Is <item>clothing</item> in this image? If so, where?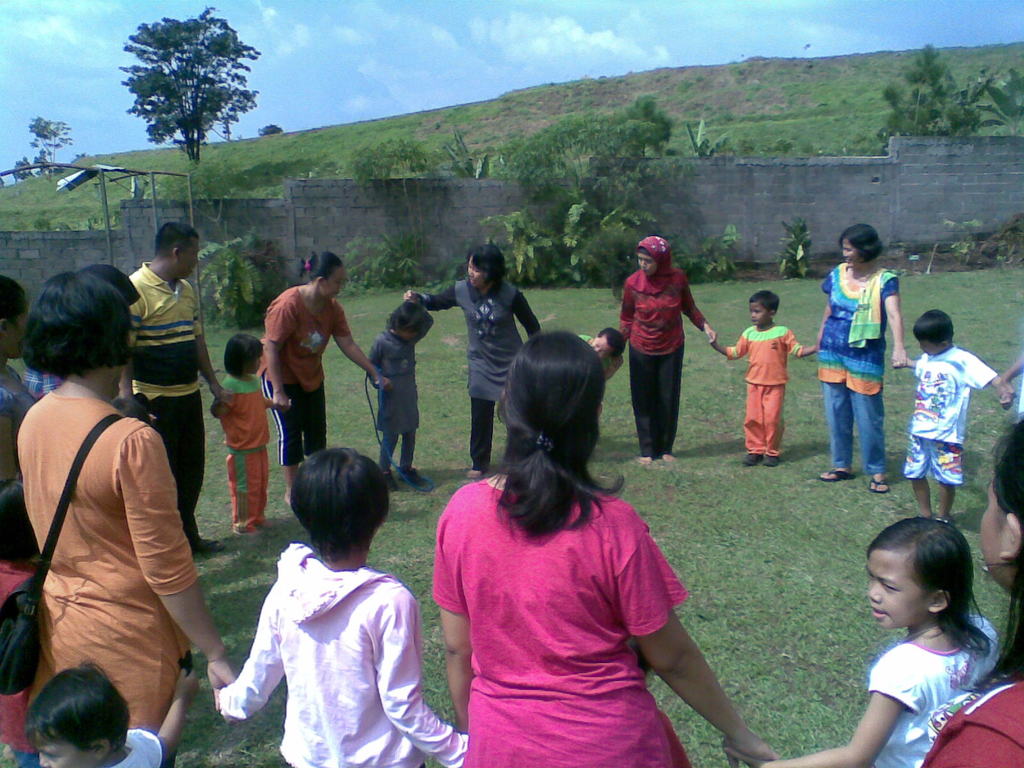
Yes, at x1=212, y1=543, x2=456, y2=767.
